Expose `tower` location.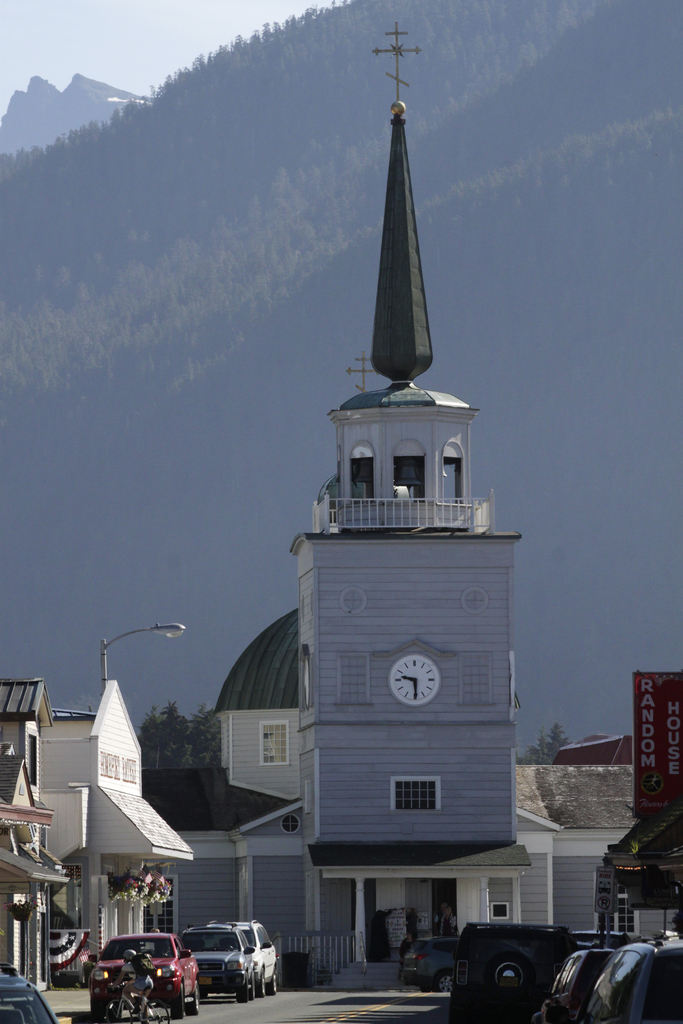
Exposed at select_region(193, 62, 527, 955).
